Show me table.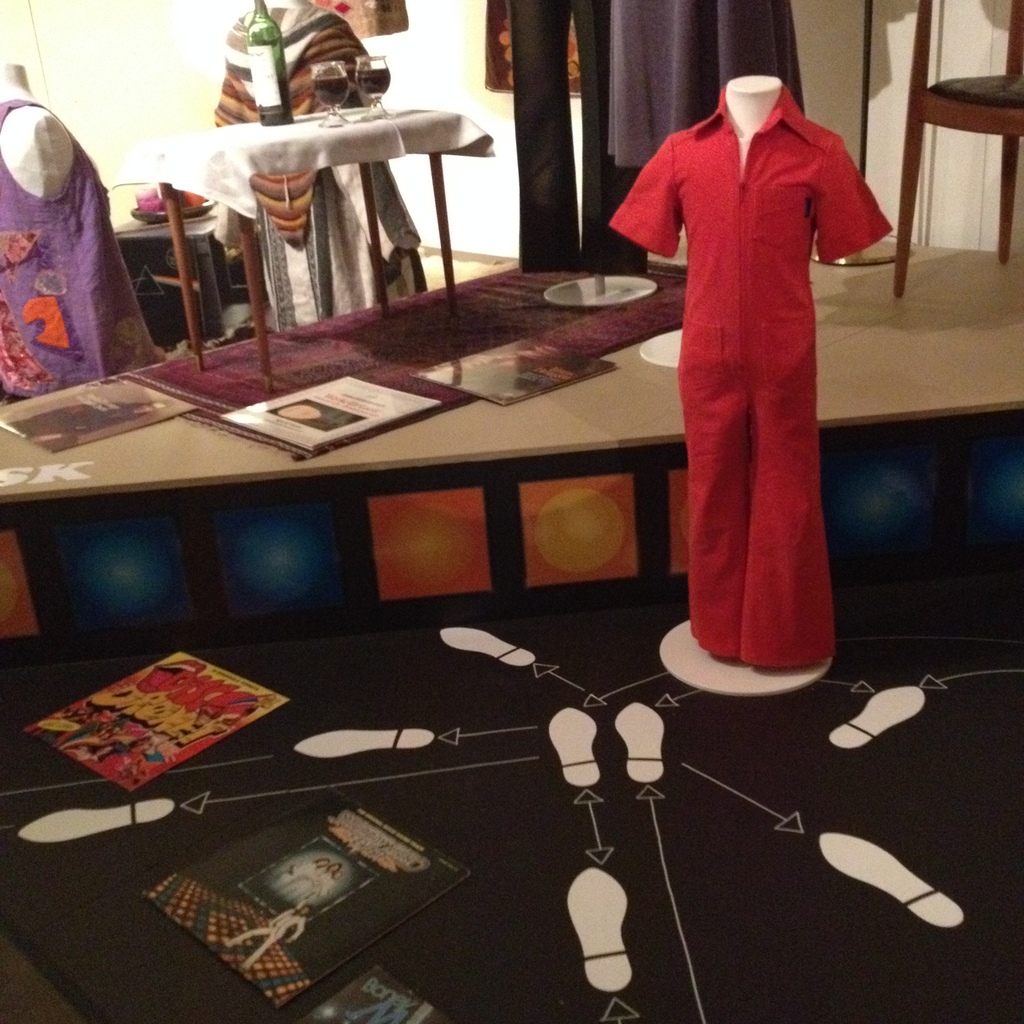
table is here: left=122, top=92, right=495, bottom=391.
